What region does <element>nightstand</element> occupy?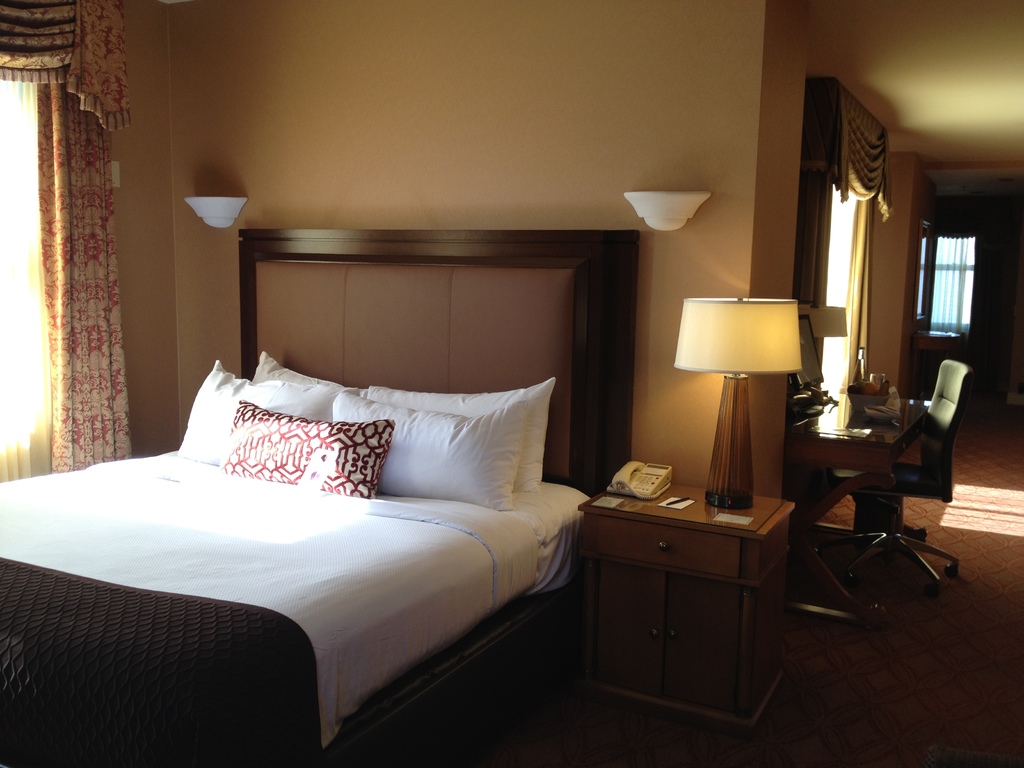
region(579, 484, 794, 733).
